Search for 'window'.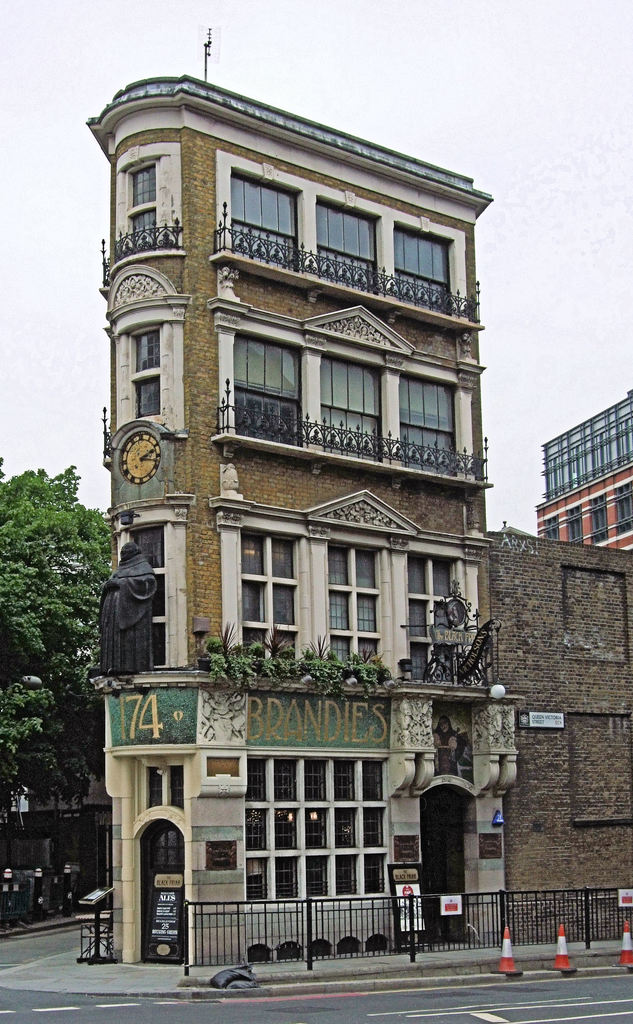
Found at l=237, t=339, r=452, b=463.
